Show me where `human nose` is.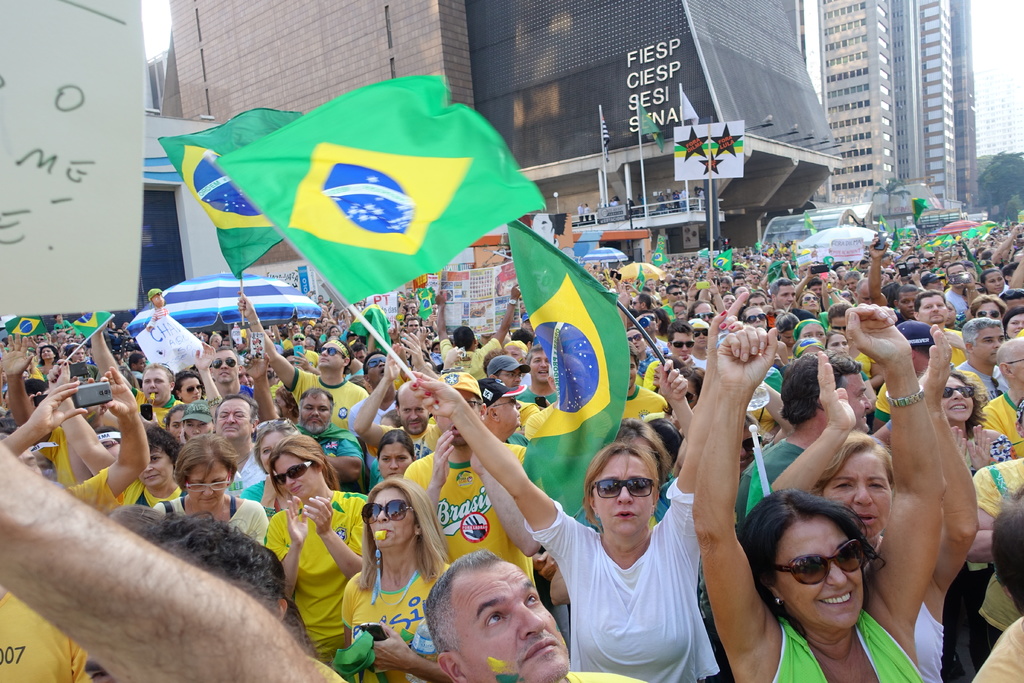
`human nose` is at pyautogui.locateOnScreen(228, 412, 235, 424).
